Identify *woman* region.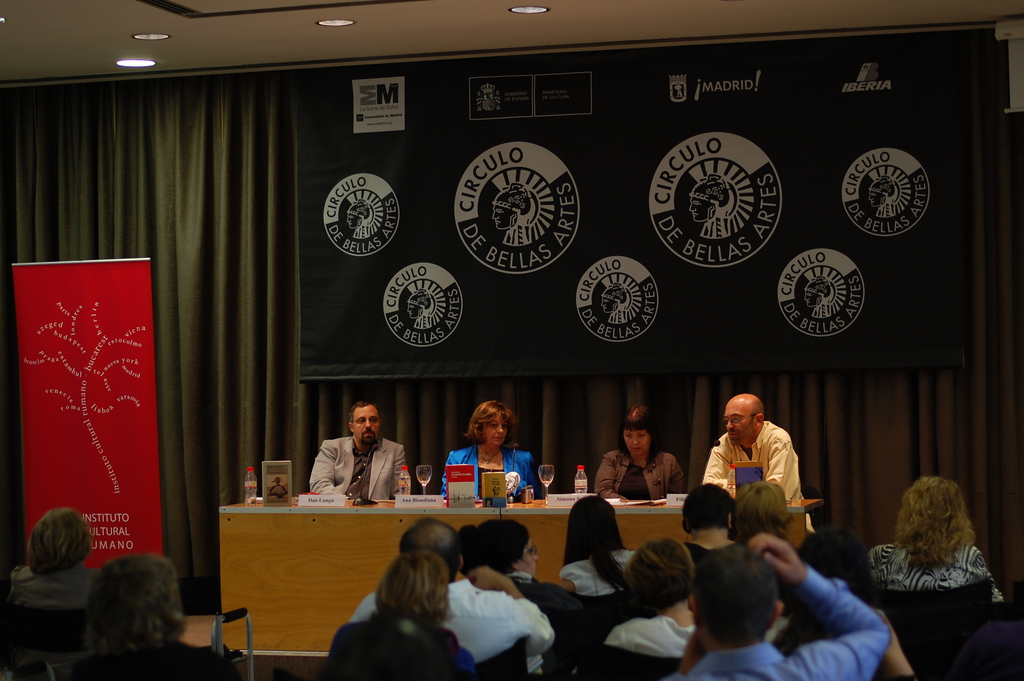
Region: <box>555,500,651,595</box>.
